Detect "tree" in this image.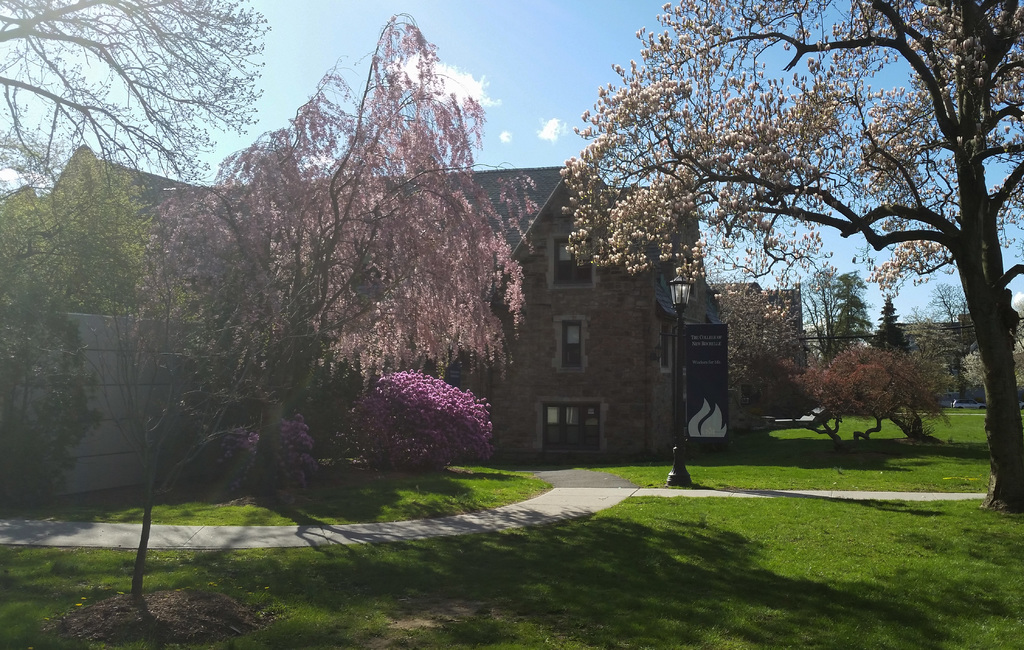
Detection: (x1=609, y1=53, x2=986, y2=454).
